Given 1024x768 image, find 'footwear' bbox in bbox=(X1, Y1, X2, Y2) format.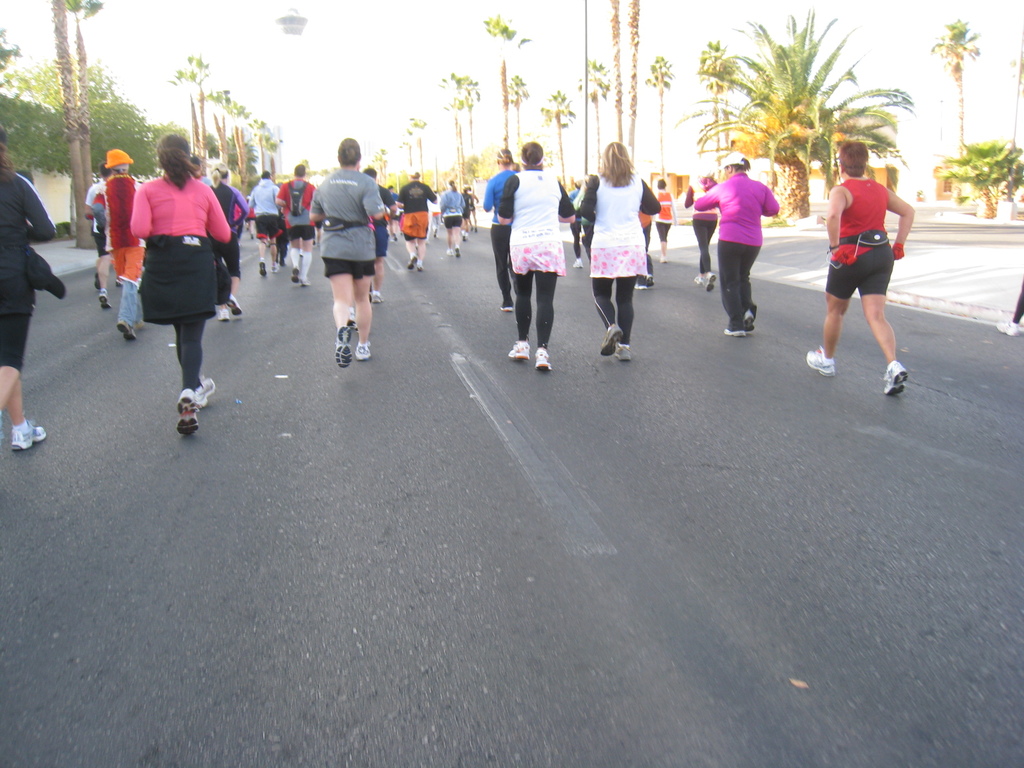
bbox=(805, 346, 835, 375).
